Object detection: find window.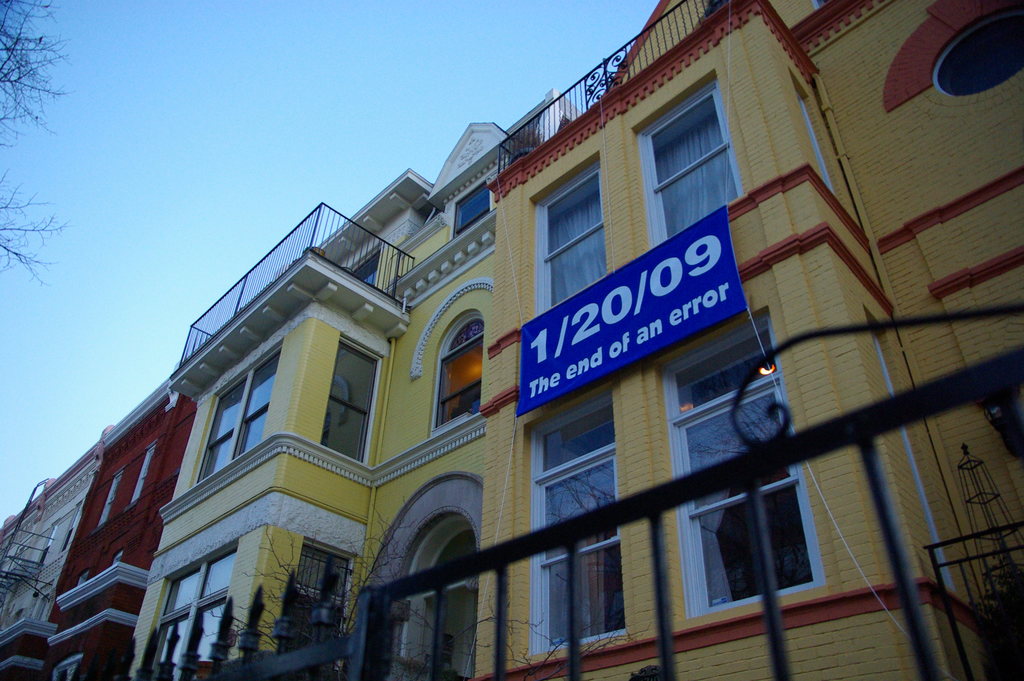
(left=454, top=177, right=492, bottom=234).
